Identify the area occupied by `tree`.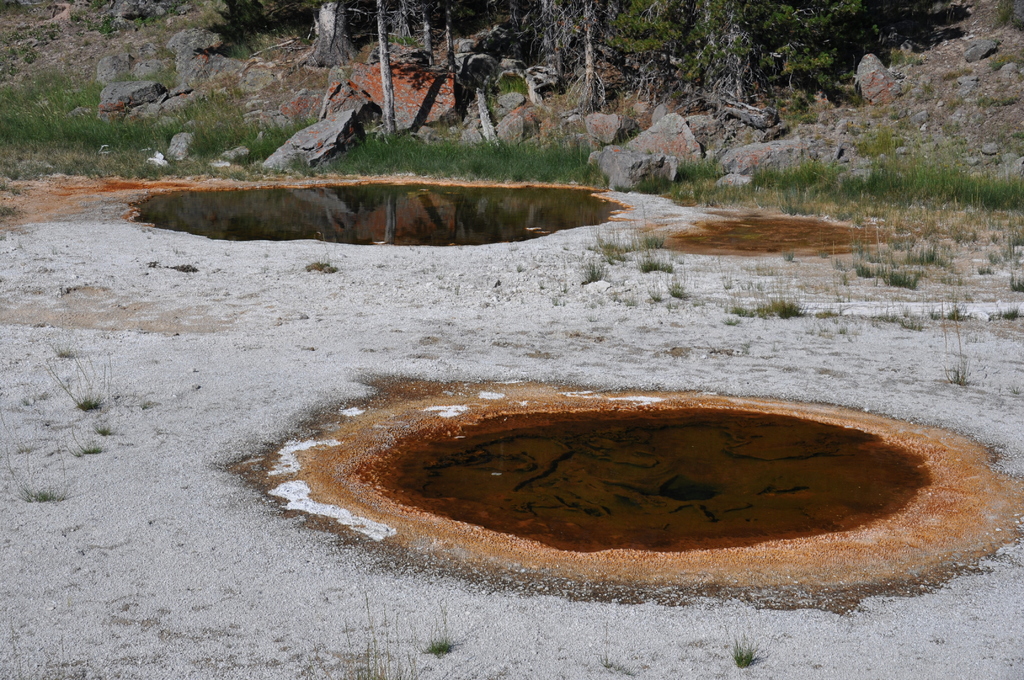
Area: Rect(346, 0, 428, 134).
